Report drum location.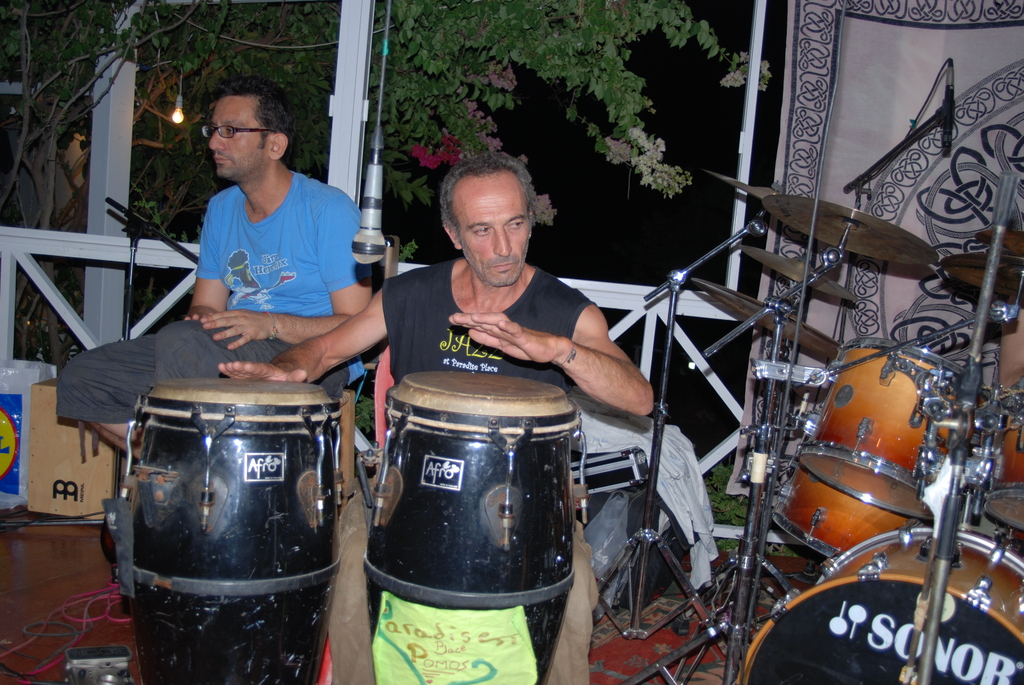
Report: {"x1": 99, "y1": 378, "x2": 341, "y2": 684}.
